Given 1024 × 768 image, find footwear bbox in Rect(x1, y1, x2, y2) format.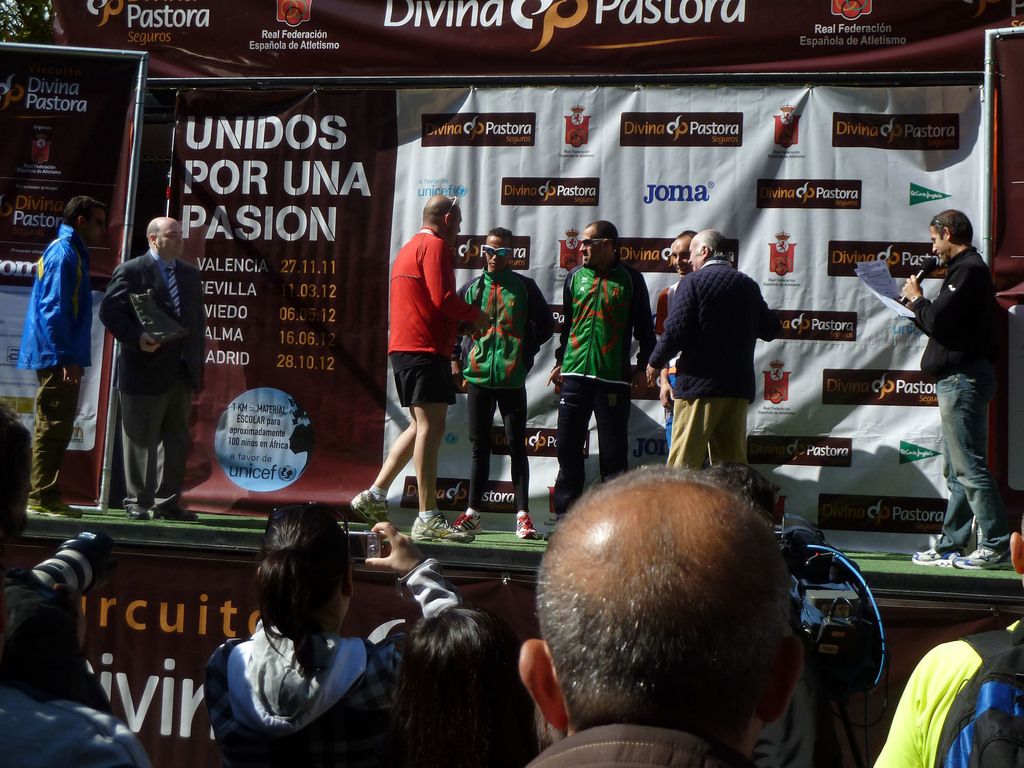
Rect(169, 504, 205, 522).
